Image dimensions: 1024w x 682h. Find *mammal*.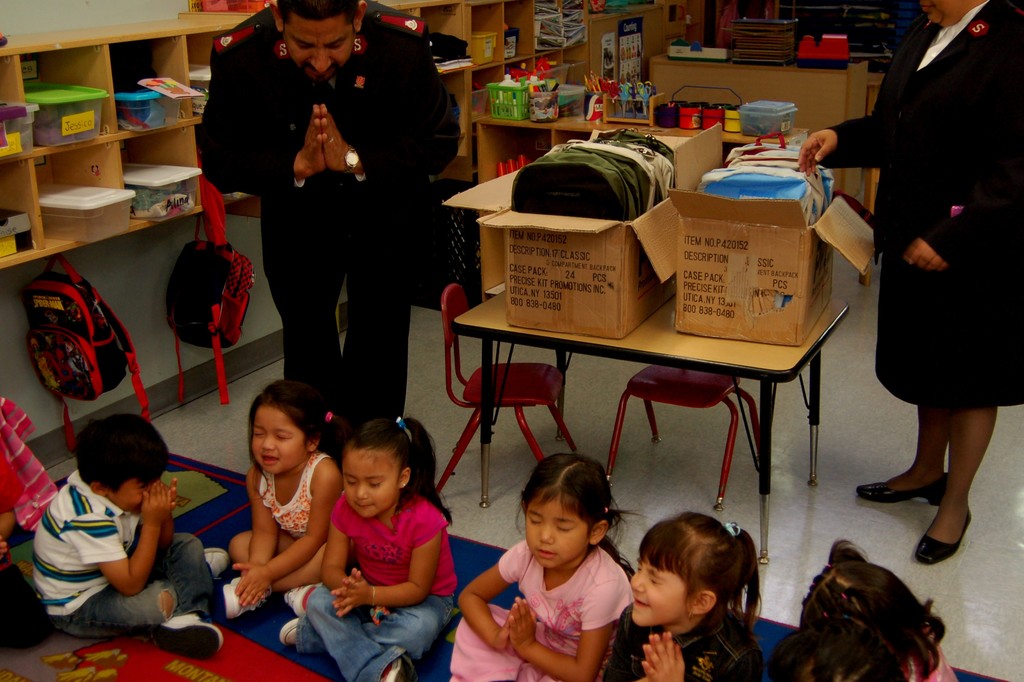
(left=11, top=416, right=236, bottom=634).
